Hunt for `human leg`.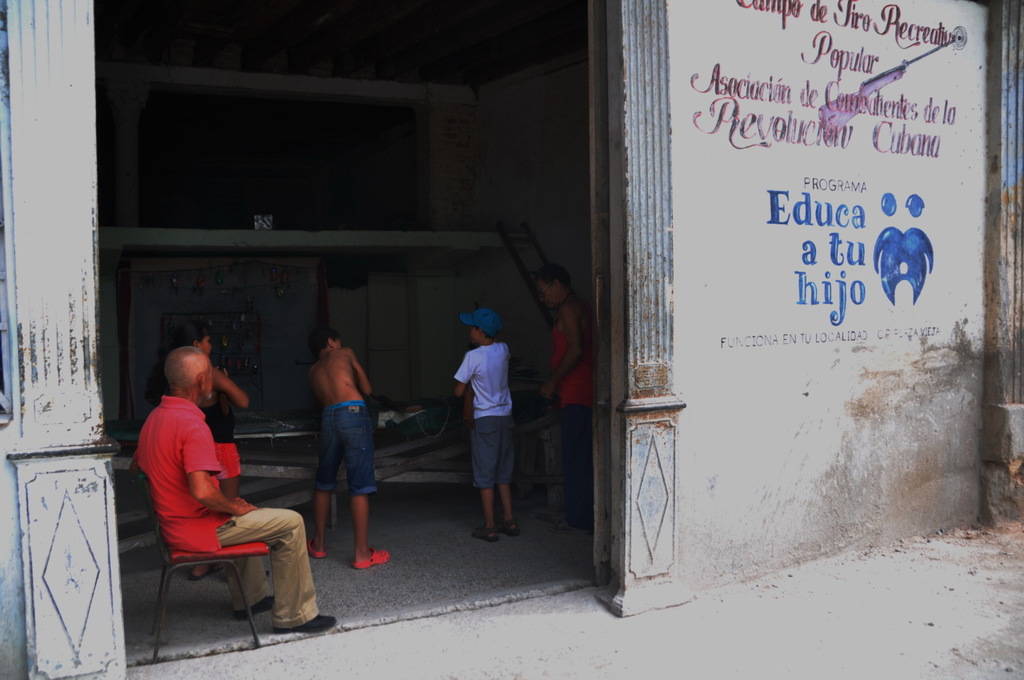
Hunted down at <region>551, 380, 588, 524</region>.
